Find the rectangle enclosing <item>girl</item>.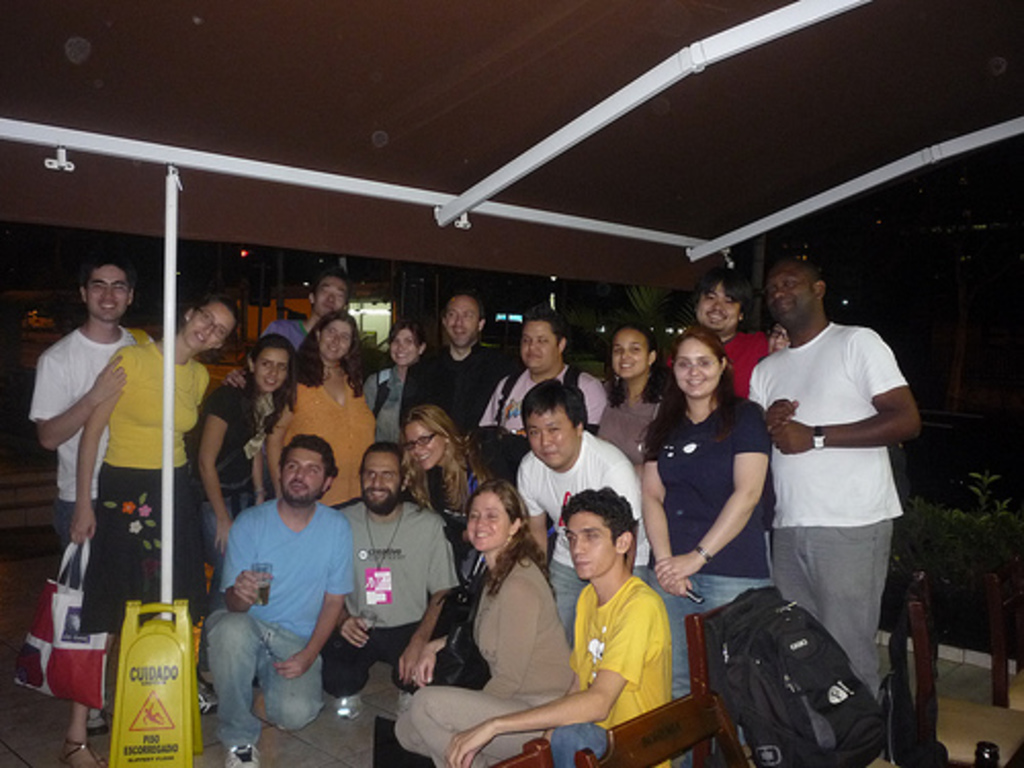
rect(195, 336, 287, 682).
